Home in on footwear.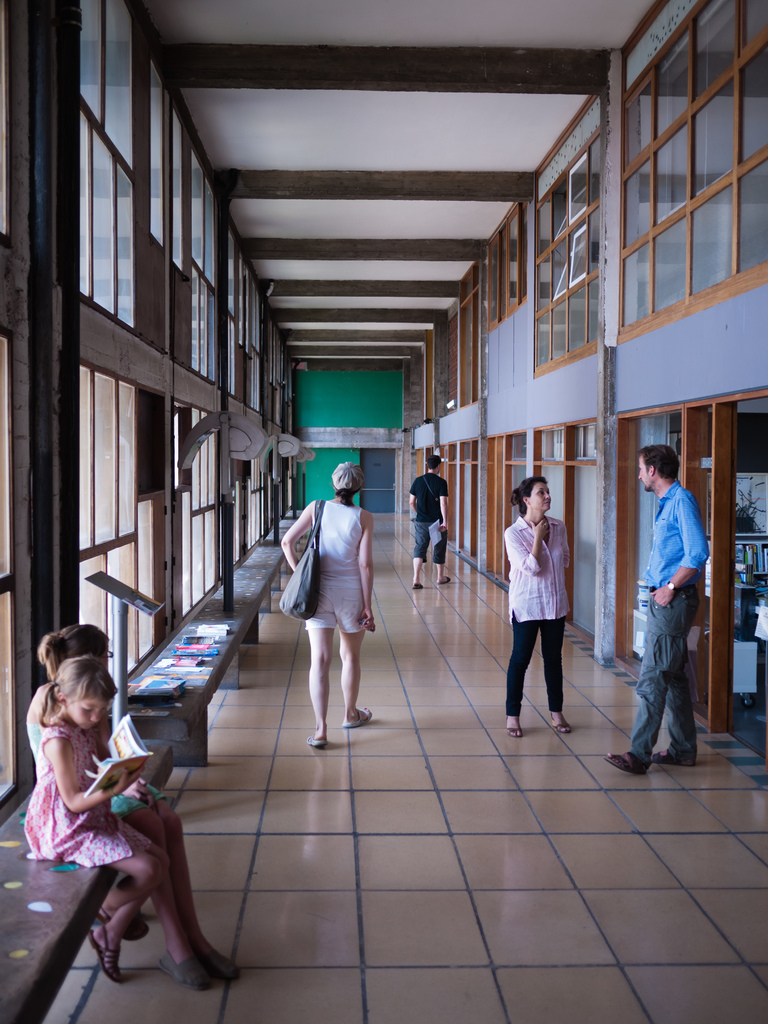
Homed in at 86,922,129,984.
